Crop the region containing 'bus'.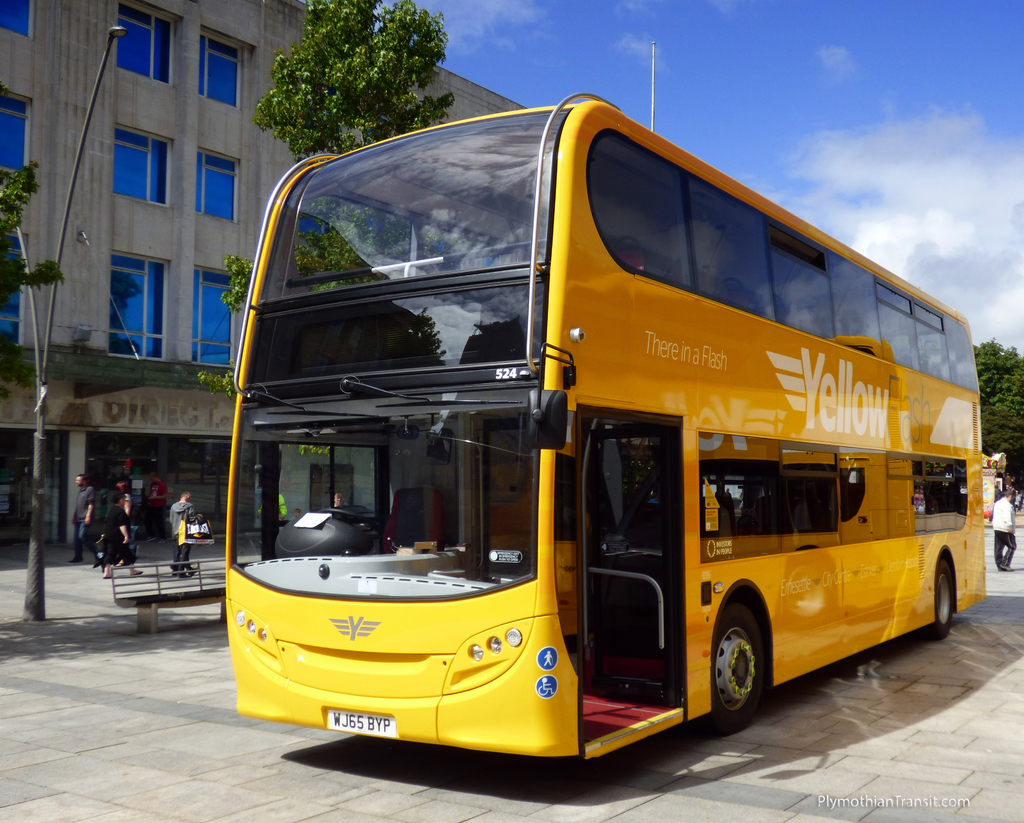
Crop region: <bbox>225, 89, 991, 770</bbox>.
